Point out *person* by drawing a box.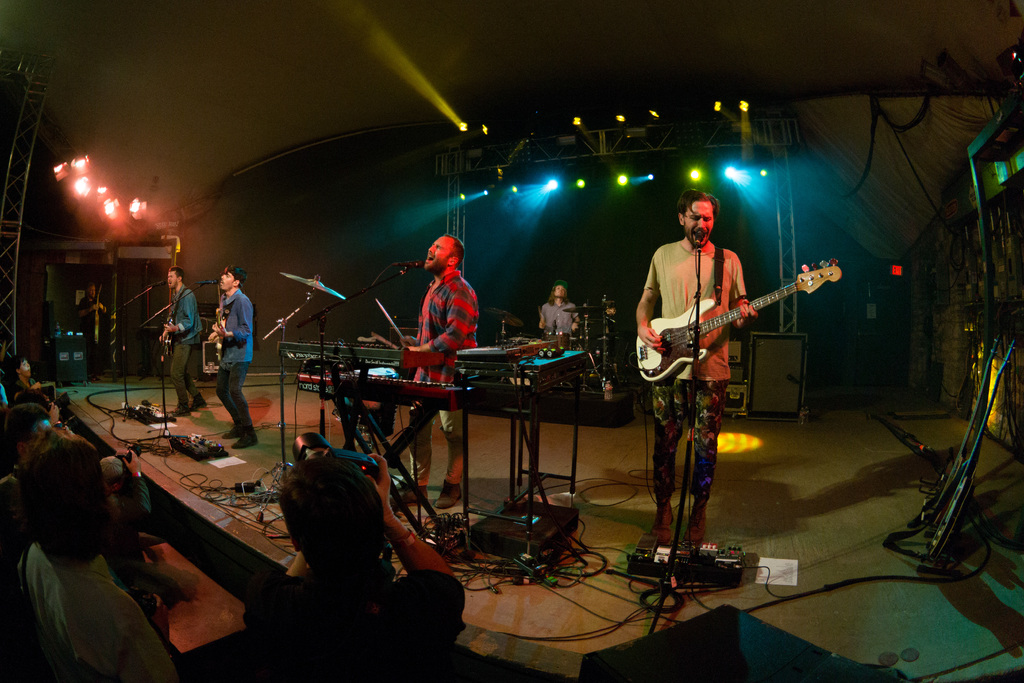
397/231/484/512.
